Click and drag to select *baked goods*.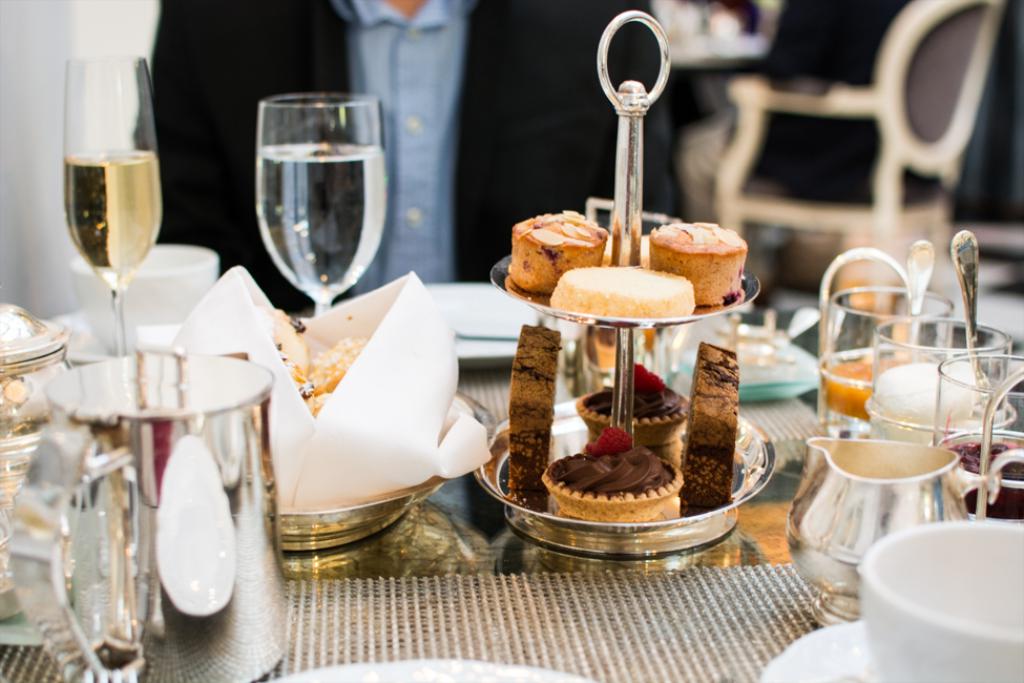
Selection: bbox=(508, 211, 602, 292).
